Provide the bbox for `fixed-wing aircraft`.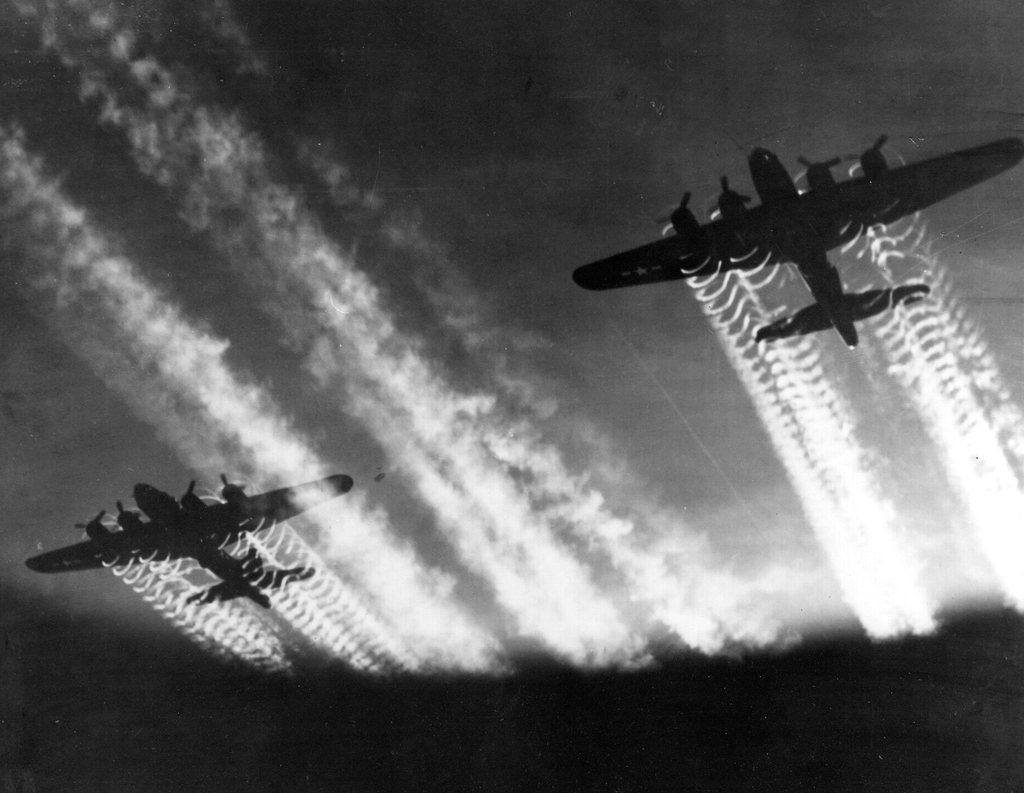
<bbox>19, 475, 356, 613</bbox>.
